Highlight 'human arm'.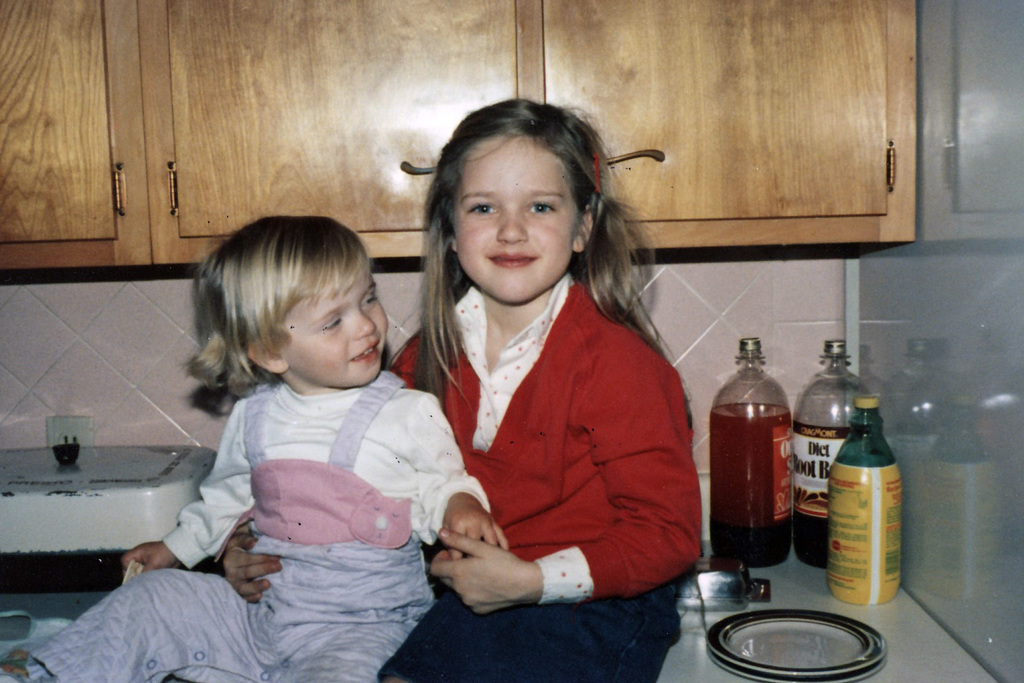
Highlighted region: box=[241, 519, 287, 614].
